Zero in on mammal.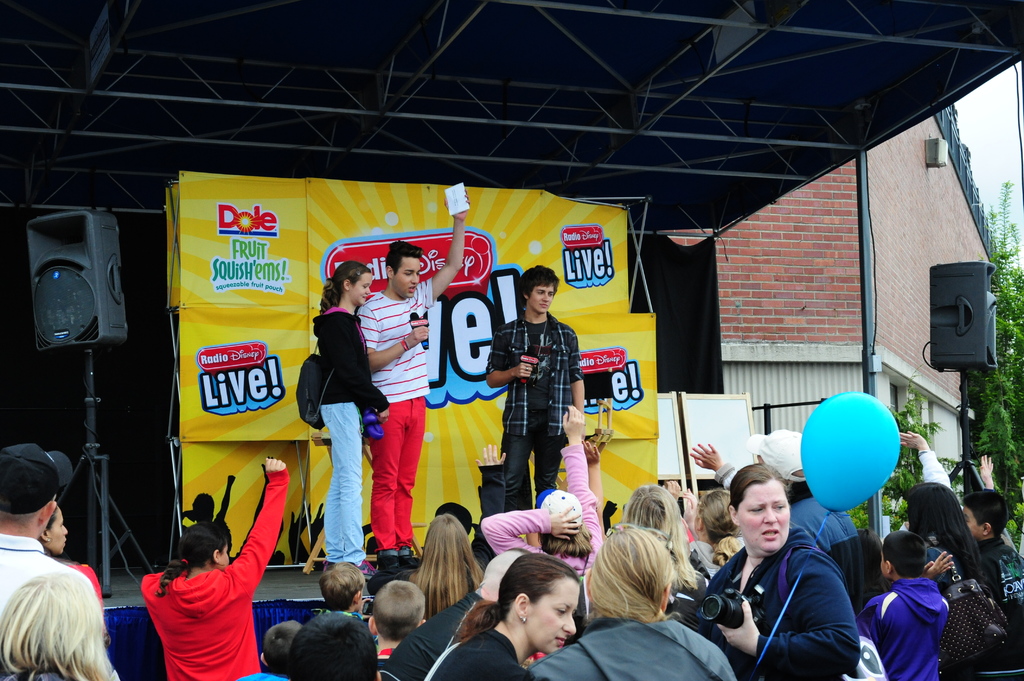
Zeroed in: (300,259,389,570).
